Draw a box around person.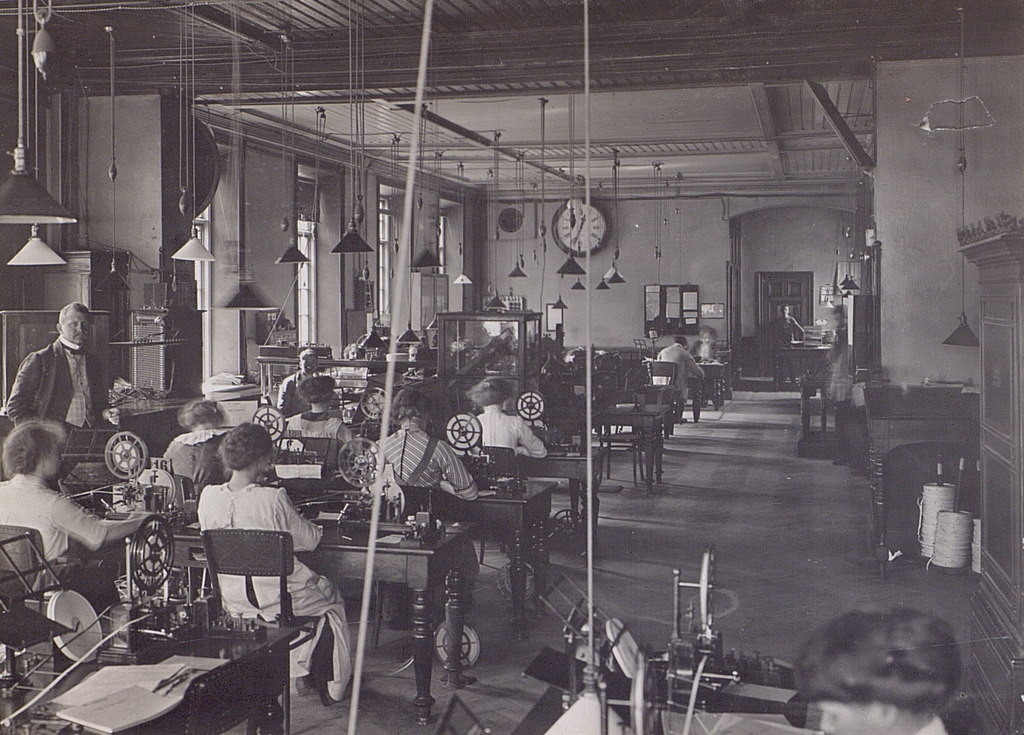
left=770, top=302, right=805, bottom=390.
